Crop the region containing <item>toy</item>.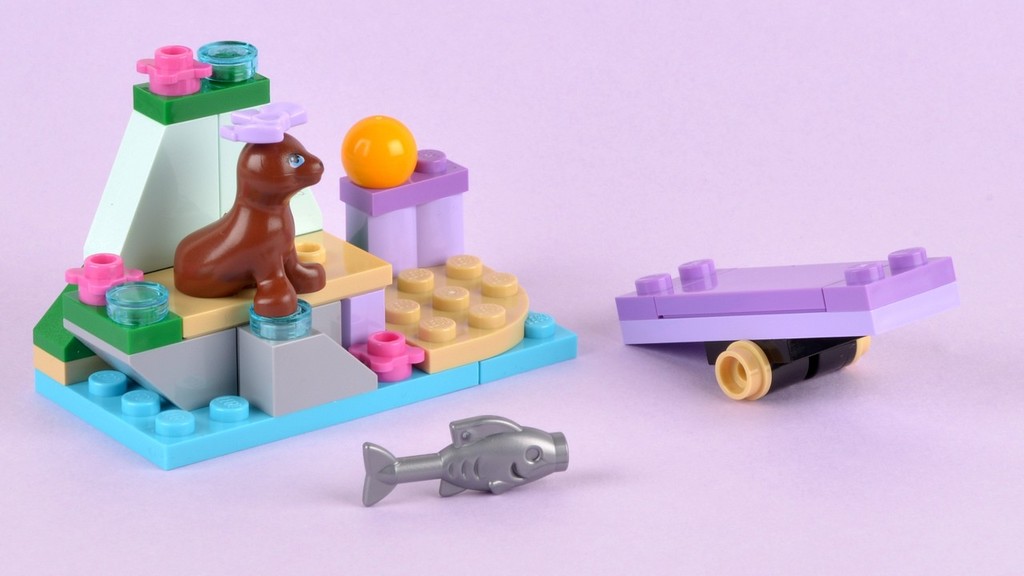
Crop region: 174/102/322/318.
